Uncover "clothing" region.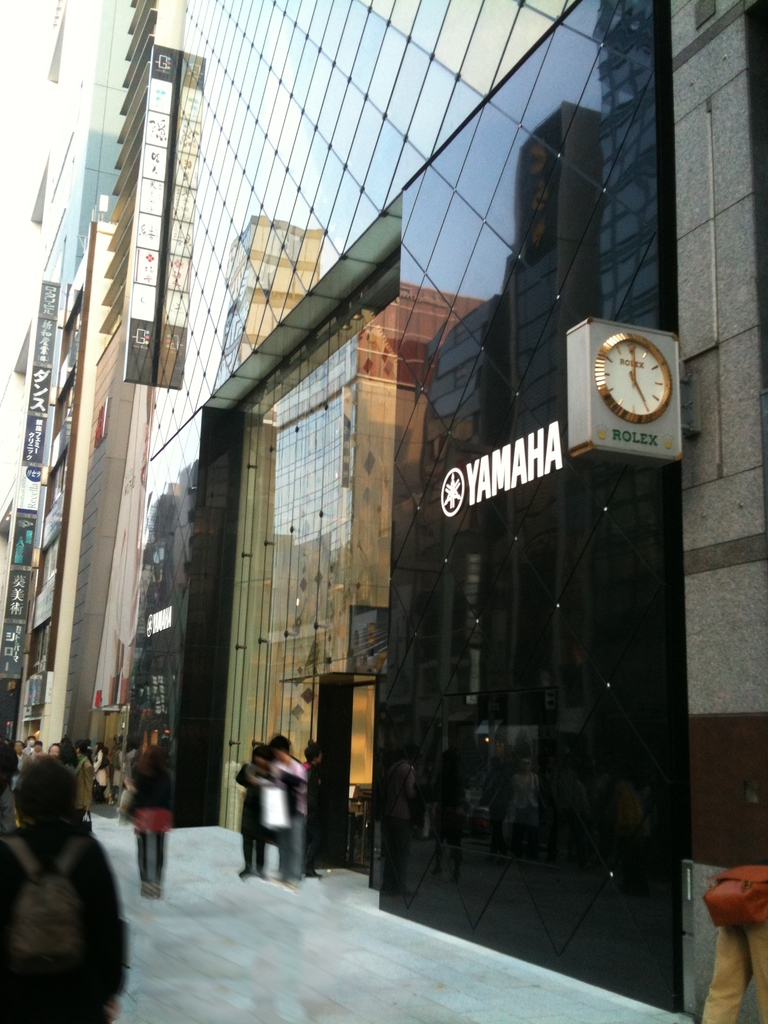
Uncovered: locate(270, 755, 312, 877).
